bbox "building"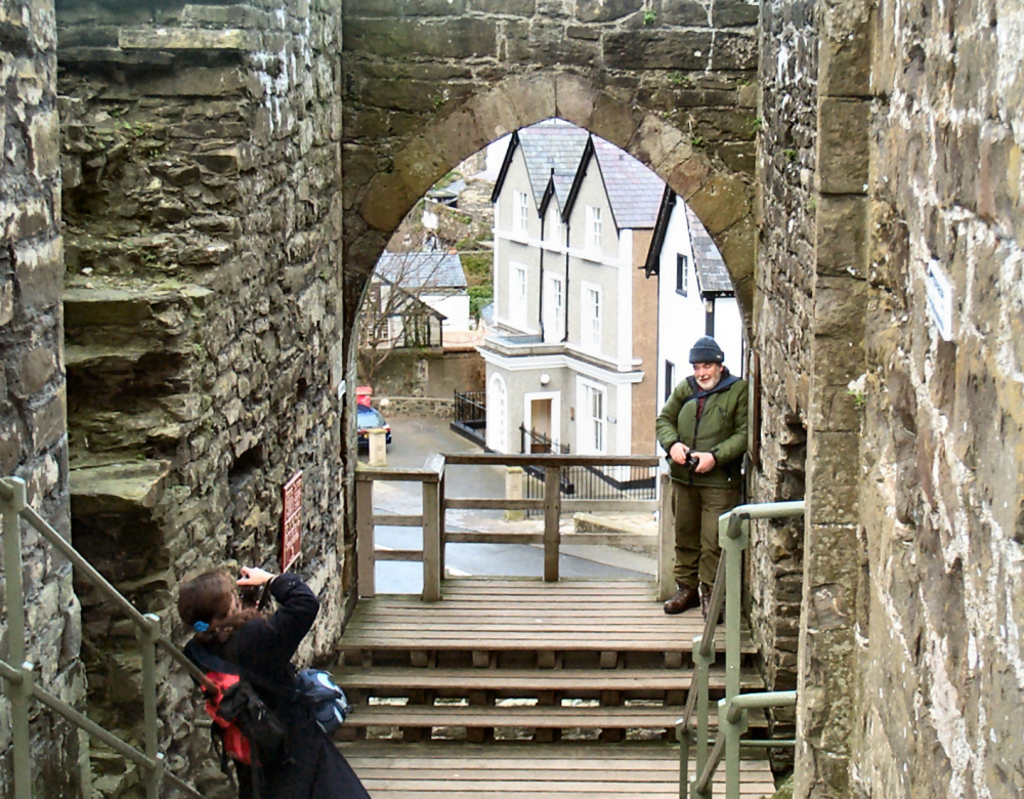
<region>638, 190, 736, 499</region>
